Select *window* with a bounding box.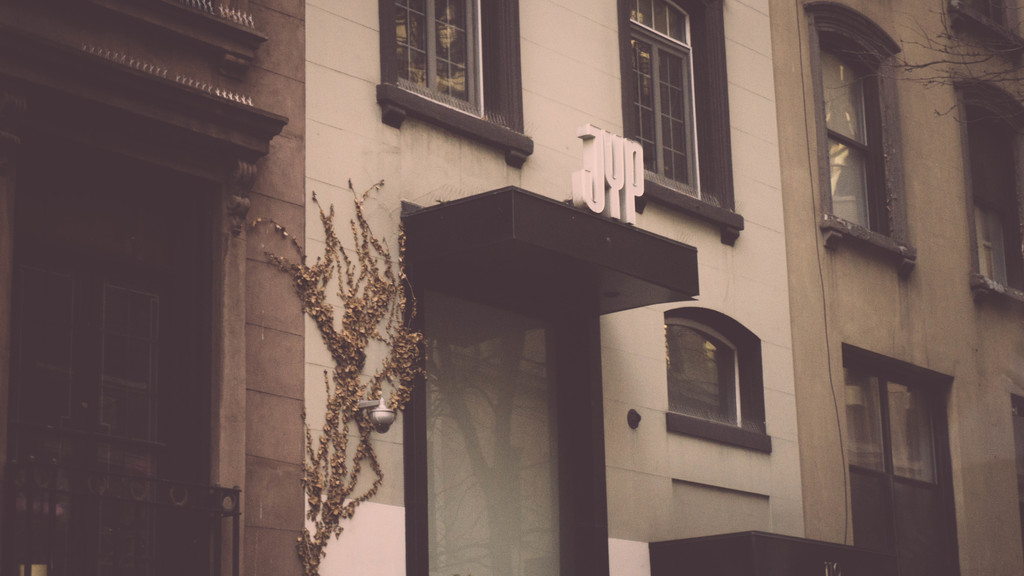
box=[666, 304, 765, 444].
